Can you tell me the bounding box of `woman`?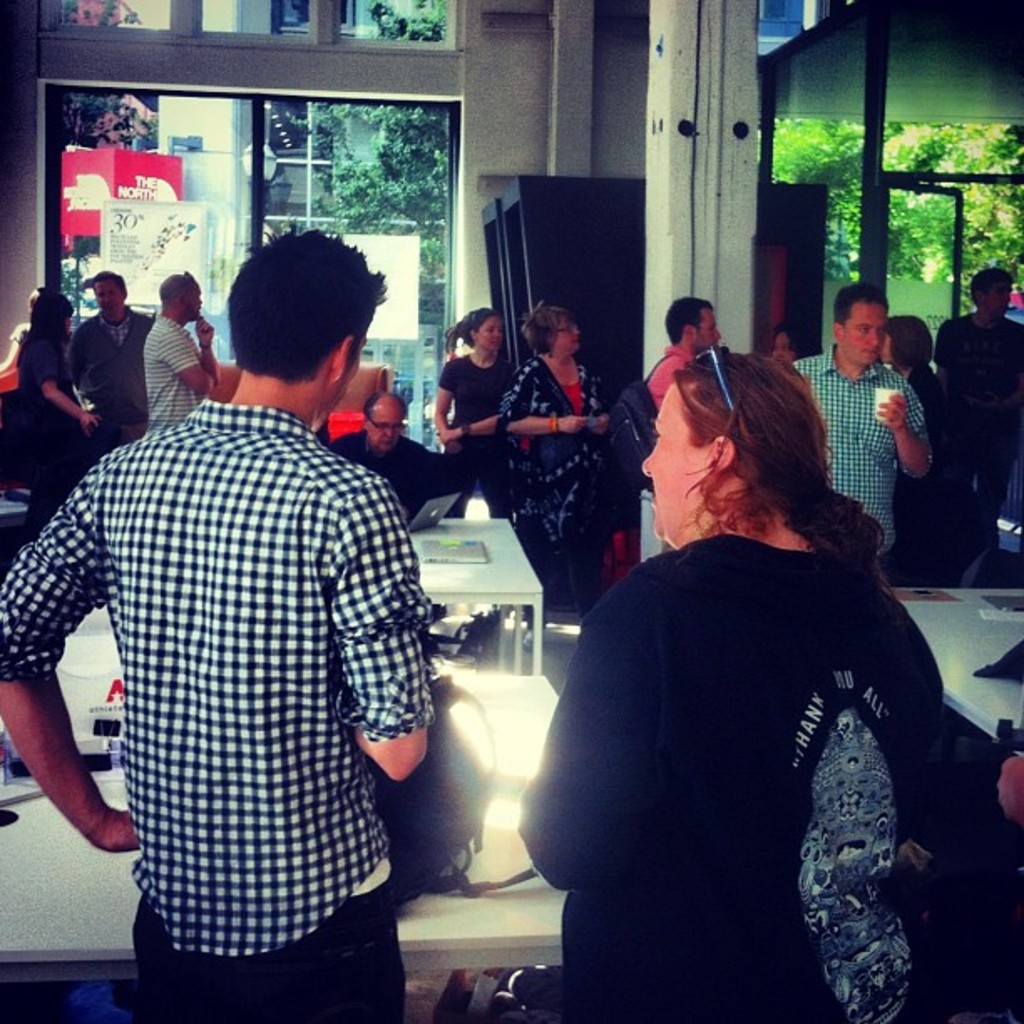
[x1=529, y1=278, x2=950, y2=1023].
